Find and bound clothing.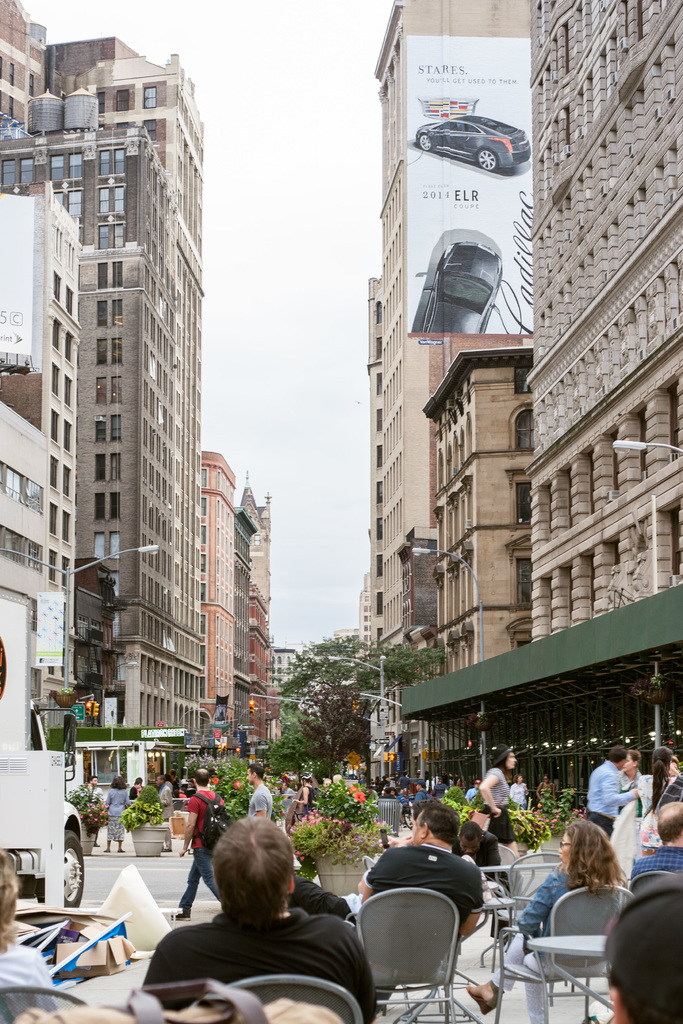
Bound: [493, 857, 579, 1023].
